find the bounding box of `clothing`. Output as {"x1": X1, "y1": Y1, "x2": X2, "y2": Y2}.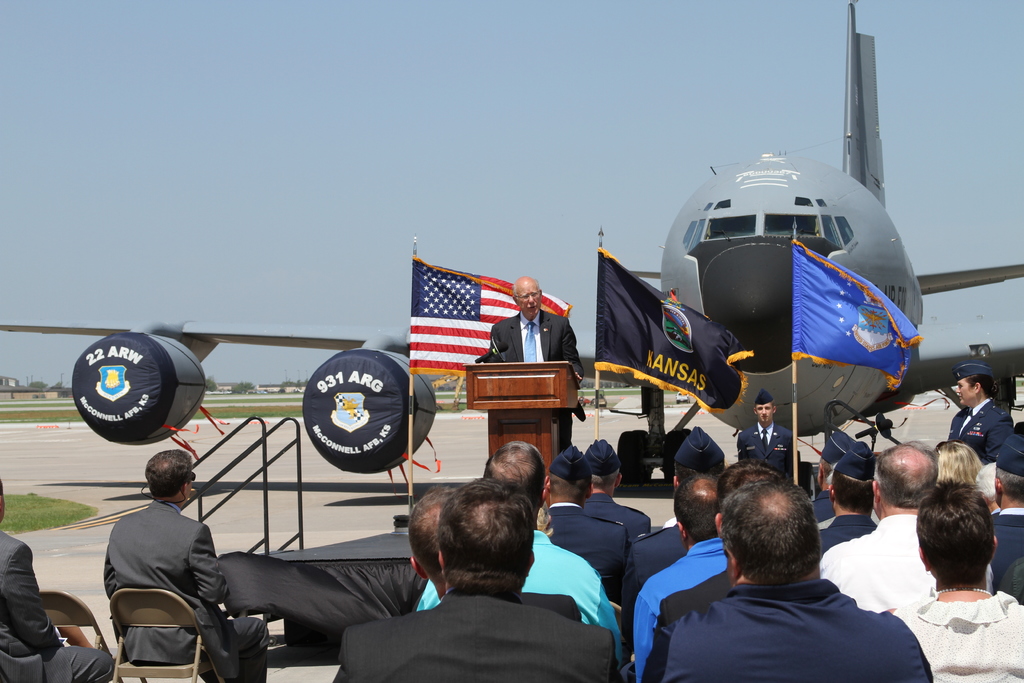
{"x1": 658, "y1": 575, "x2": 932, "y2": 682}.
